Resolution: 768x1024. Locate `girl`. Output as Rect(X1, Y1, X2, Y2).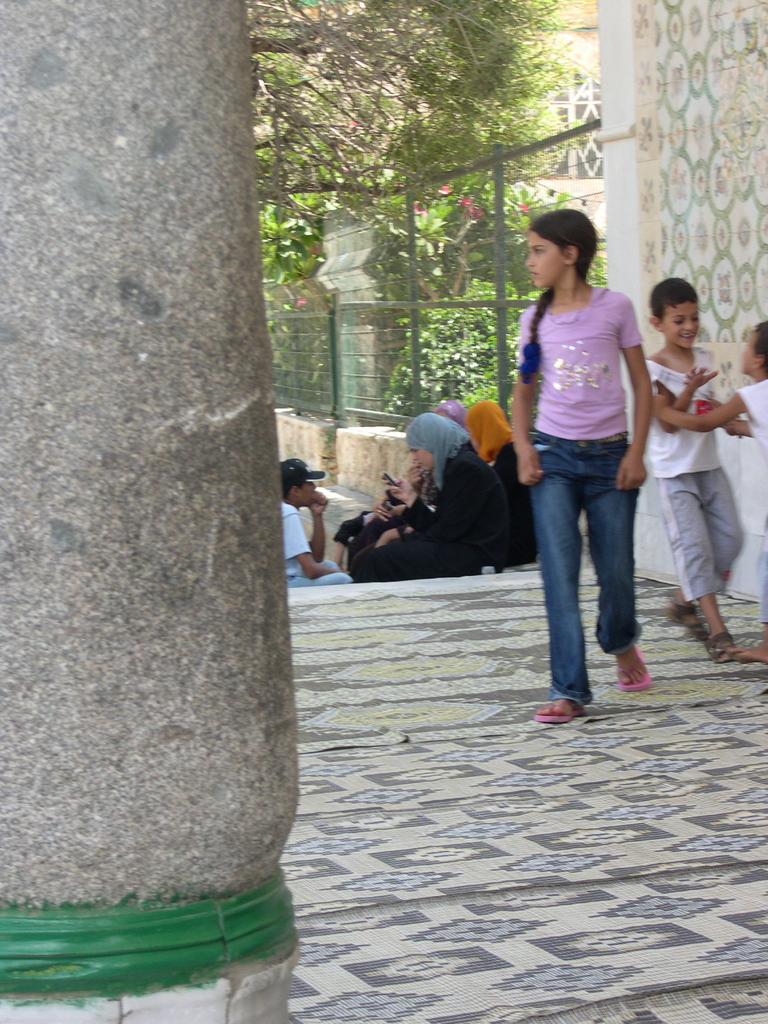
Rect(515, 209, 654, 734).
